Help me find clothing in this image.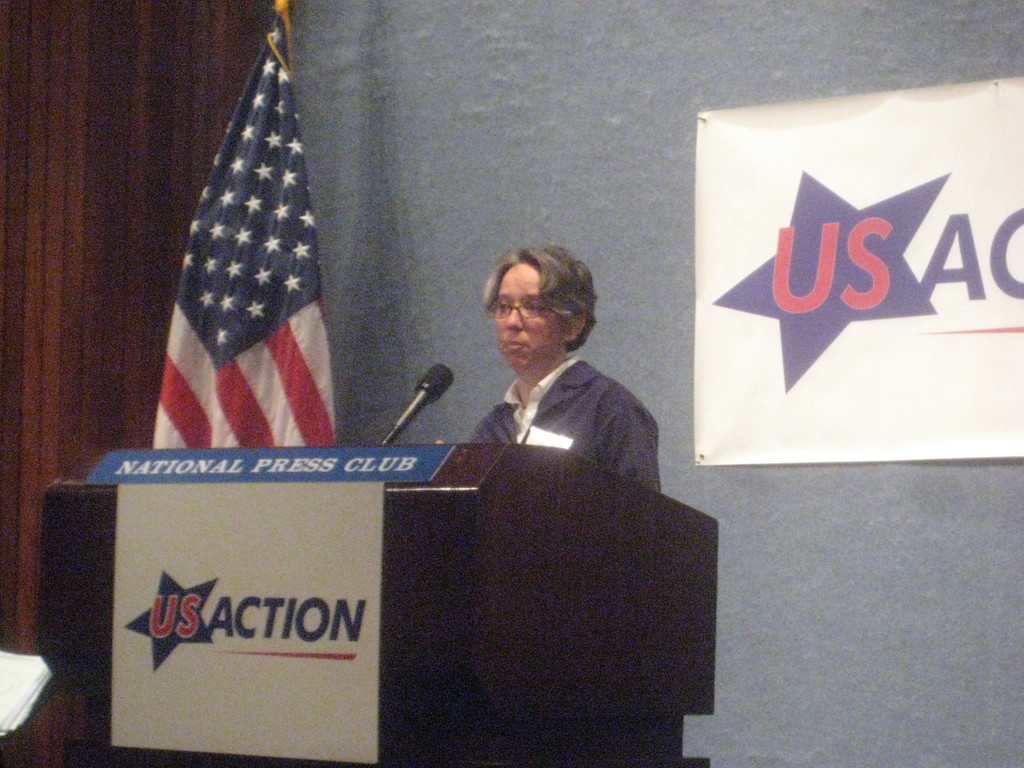
Found it: x1=465, y1=353, x2=660, y2=490.
